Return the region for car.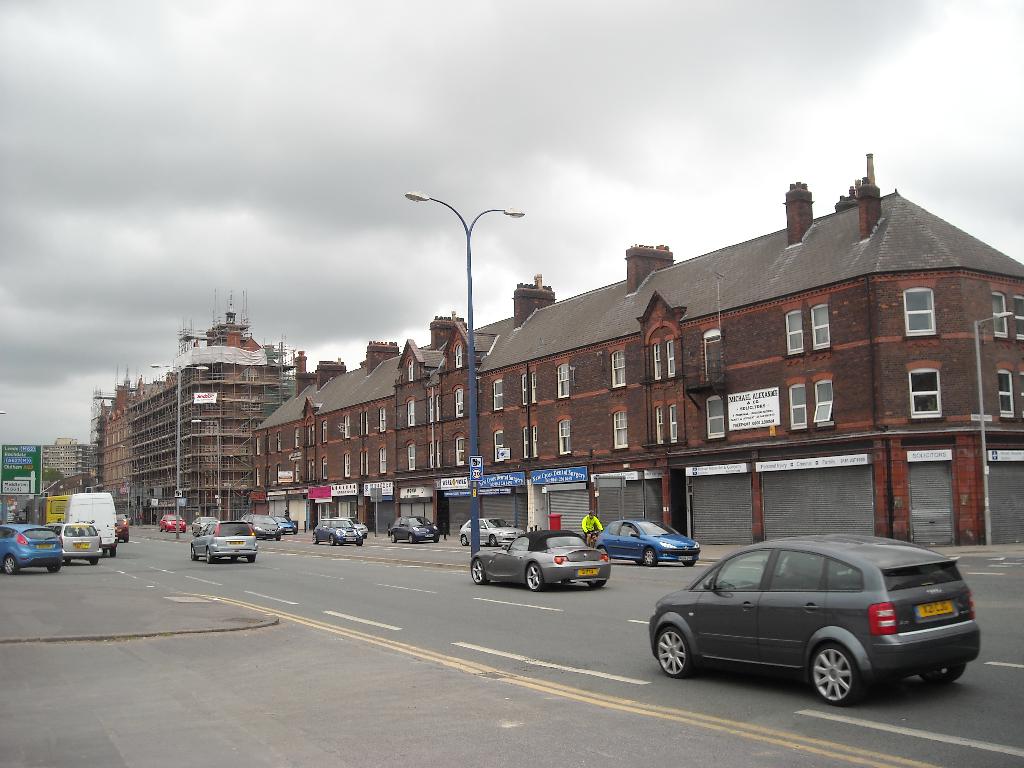
select_region(191, 521, 259, 564).
